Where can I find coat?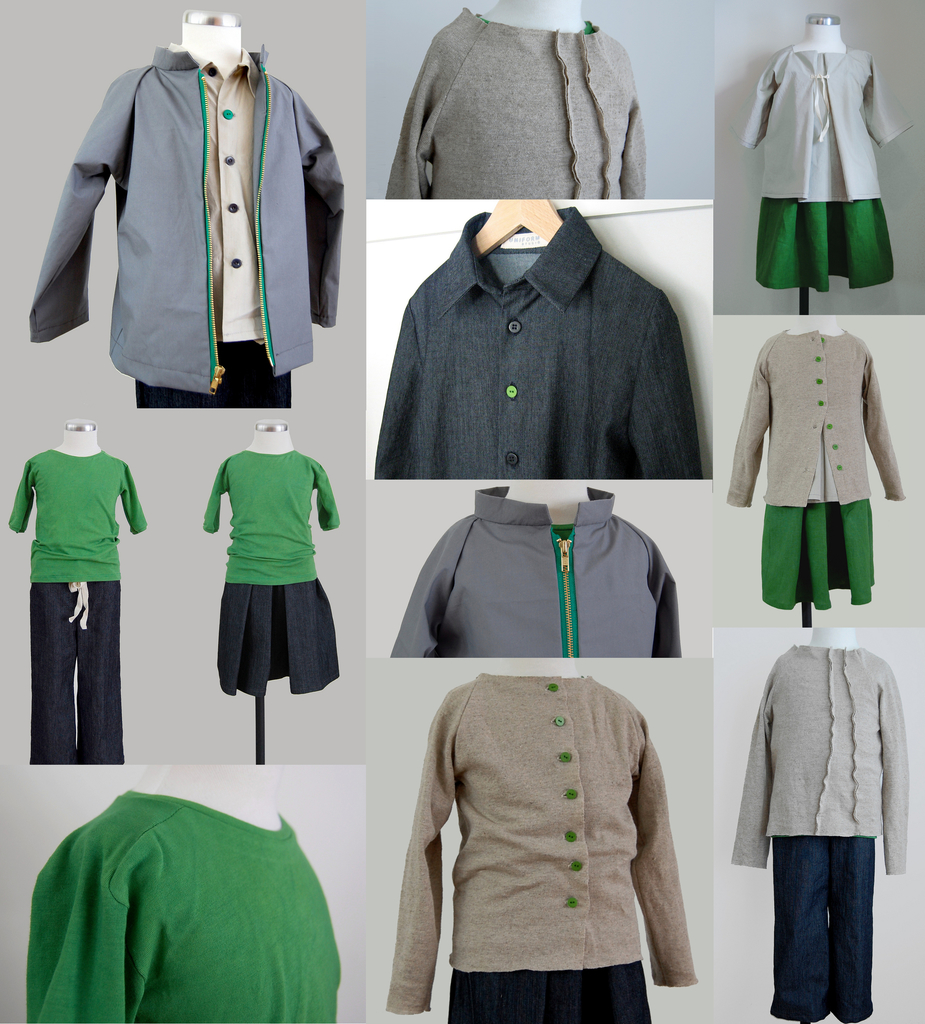
You can find it at box=[354, 178, 728, 525].
